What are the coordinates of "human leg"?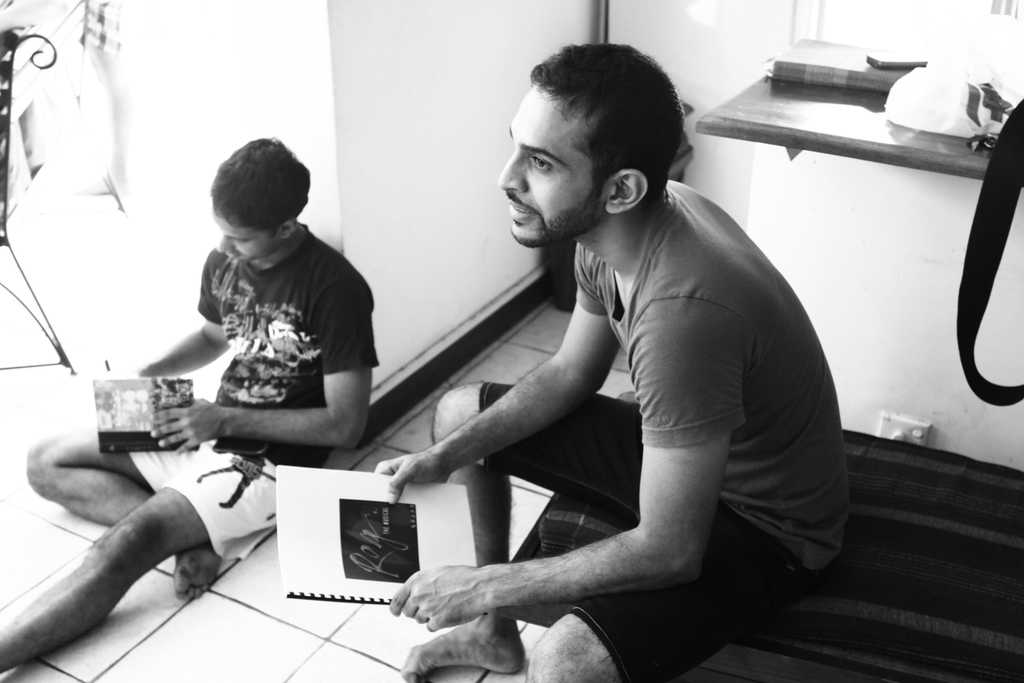
x1=20, y1=425, x2=230, y2=591.
